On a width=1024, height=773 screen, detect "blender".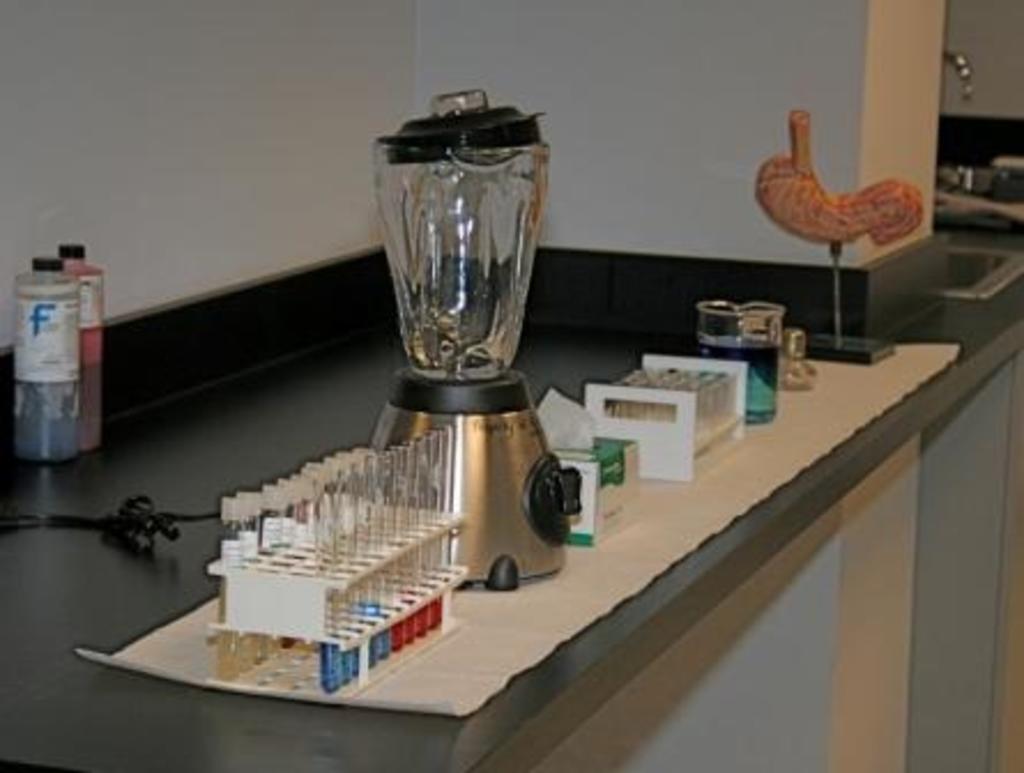
<region>368, 90, 584, 594</region>.
